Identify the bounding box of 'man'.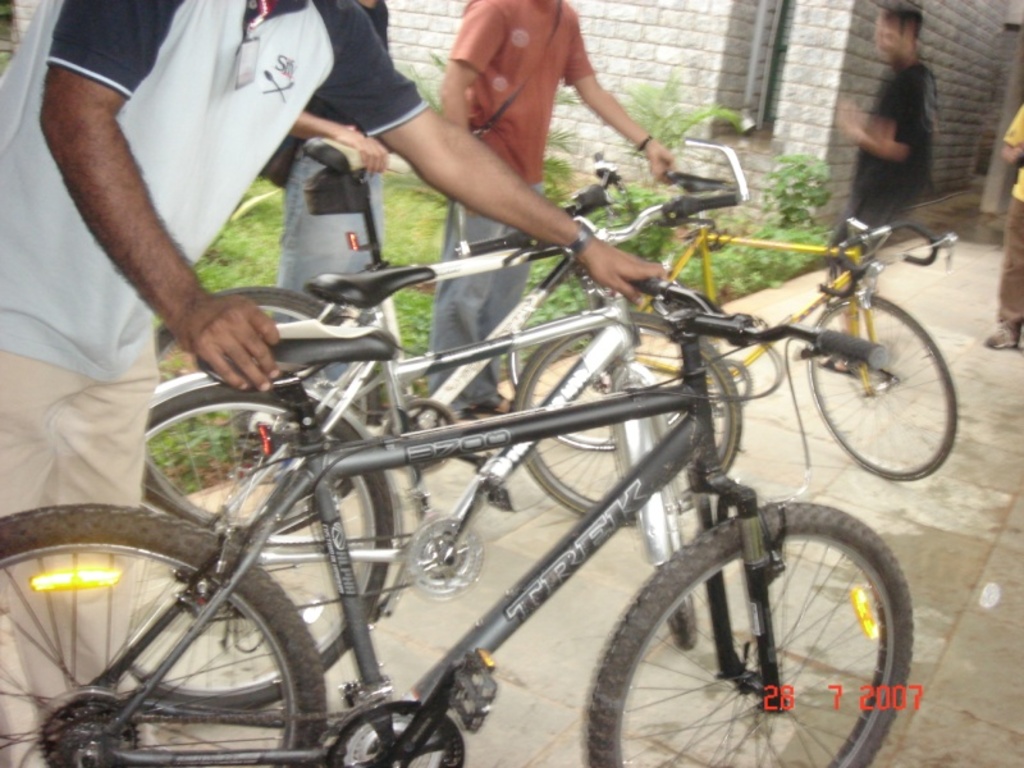
{"left": 1004, "top": 110, "right": 1023, "bottom": 362}.
